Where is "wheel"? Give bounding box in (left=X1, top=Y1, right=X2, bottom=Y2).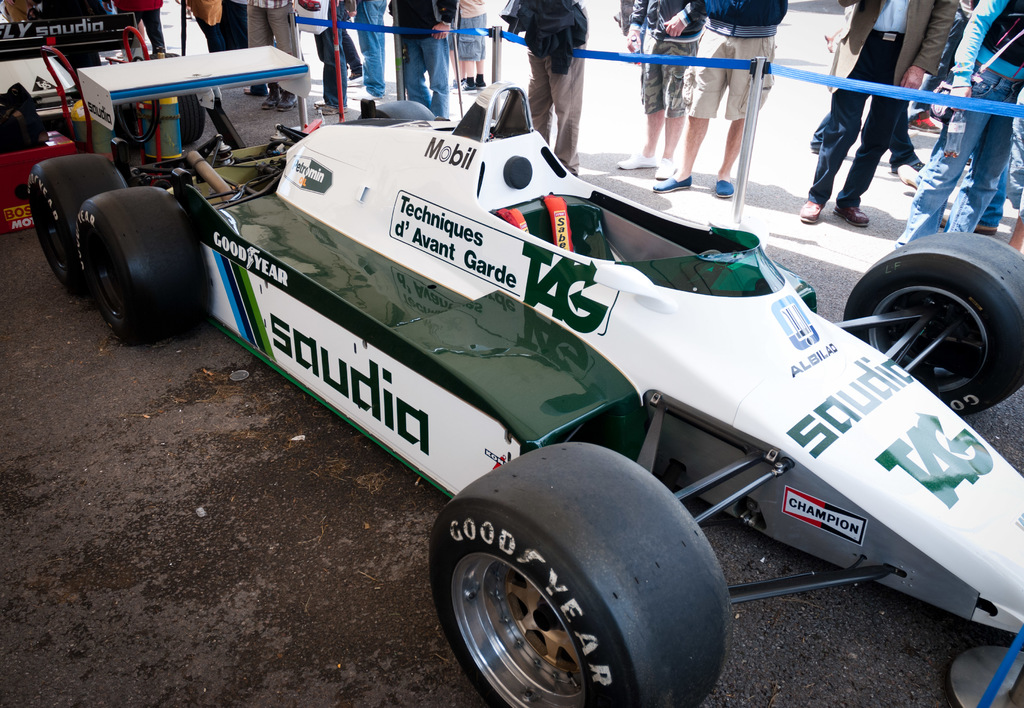
(left=71, top=186, right=211, bottom=345).
